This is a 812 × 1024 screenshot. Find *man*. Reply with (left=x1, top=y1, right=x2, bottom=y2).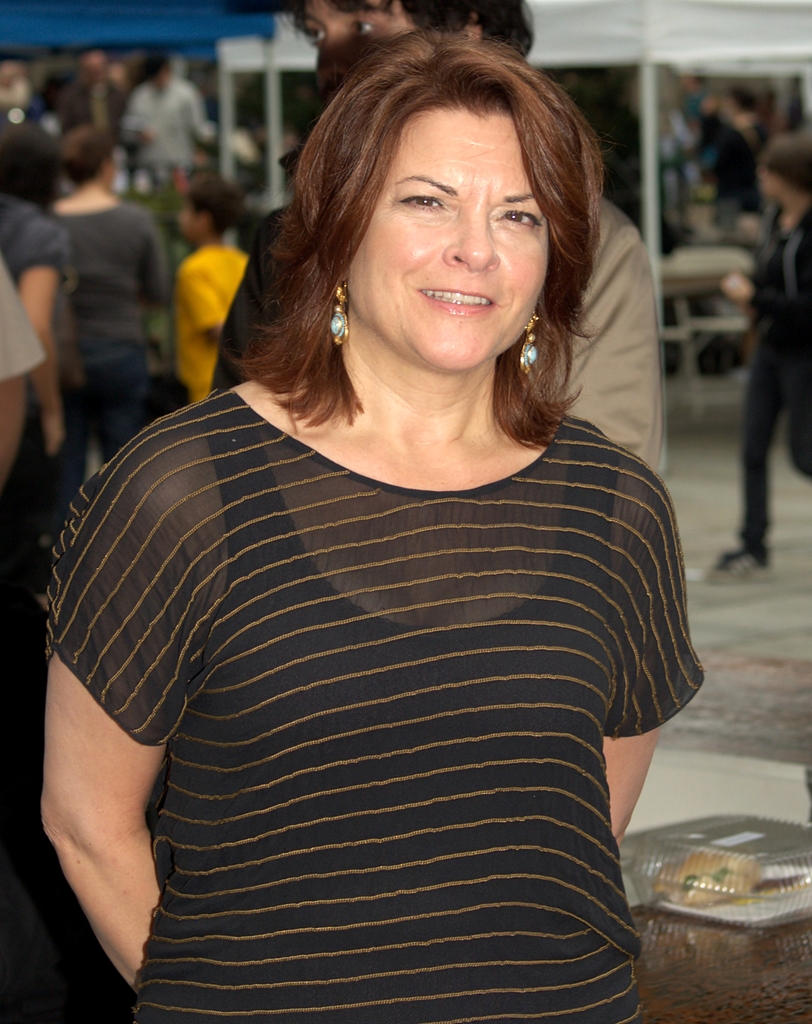
(left=215, top=0, right=675, bottom=483).
